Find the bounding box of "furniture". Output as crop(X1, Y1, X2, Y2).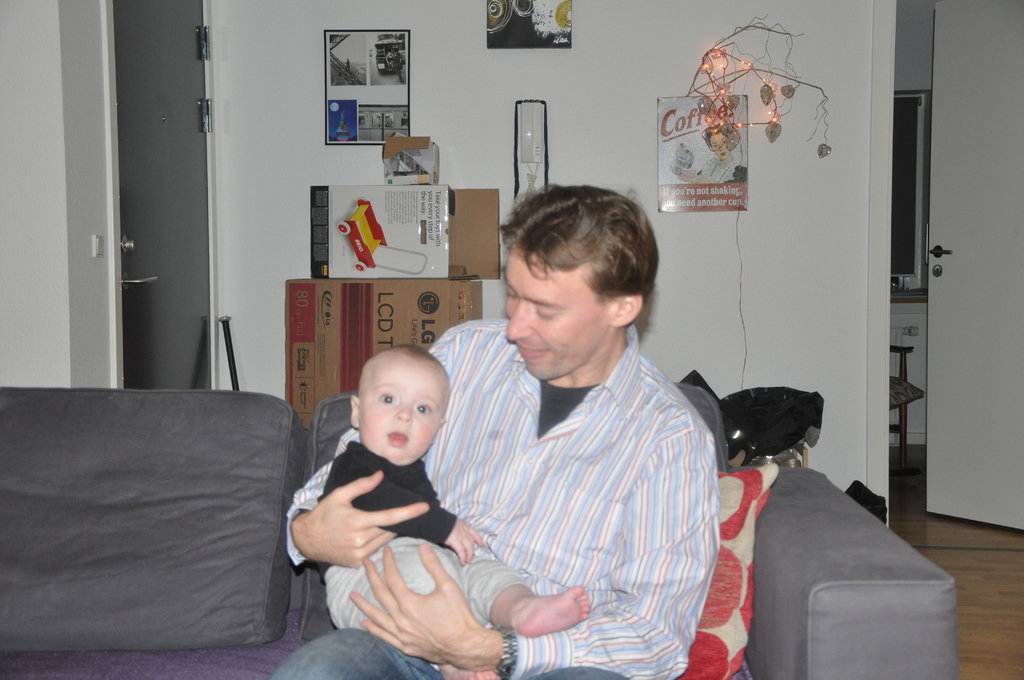
crop(887, 343, 924, 471).
